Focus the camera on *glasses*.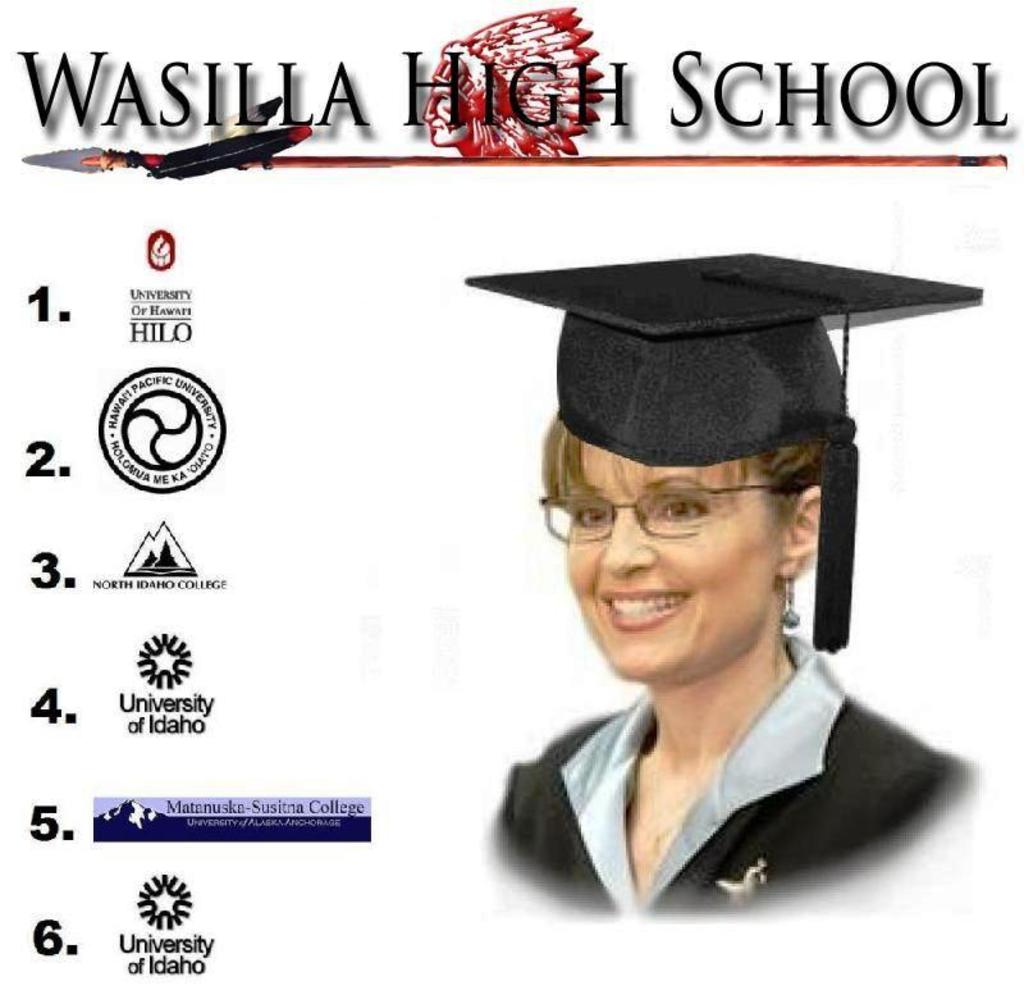
Focus region: {"left": 538, "top": 479, "right": 797, "bottom": 543}.
